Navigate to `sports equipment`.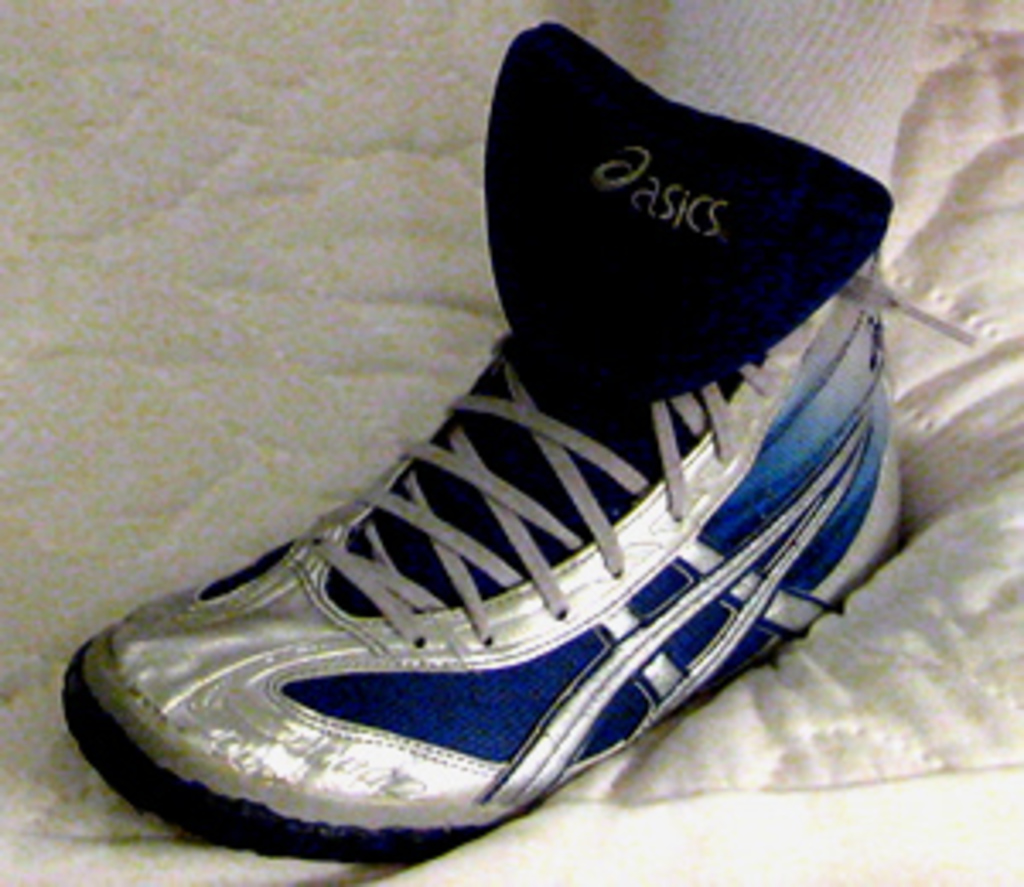
Navigation target: (55, 24, 901, 867).
